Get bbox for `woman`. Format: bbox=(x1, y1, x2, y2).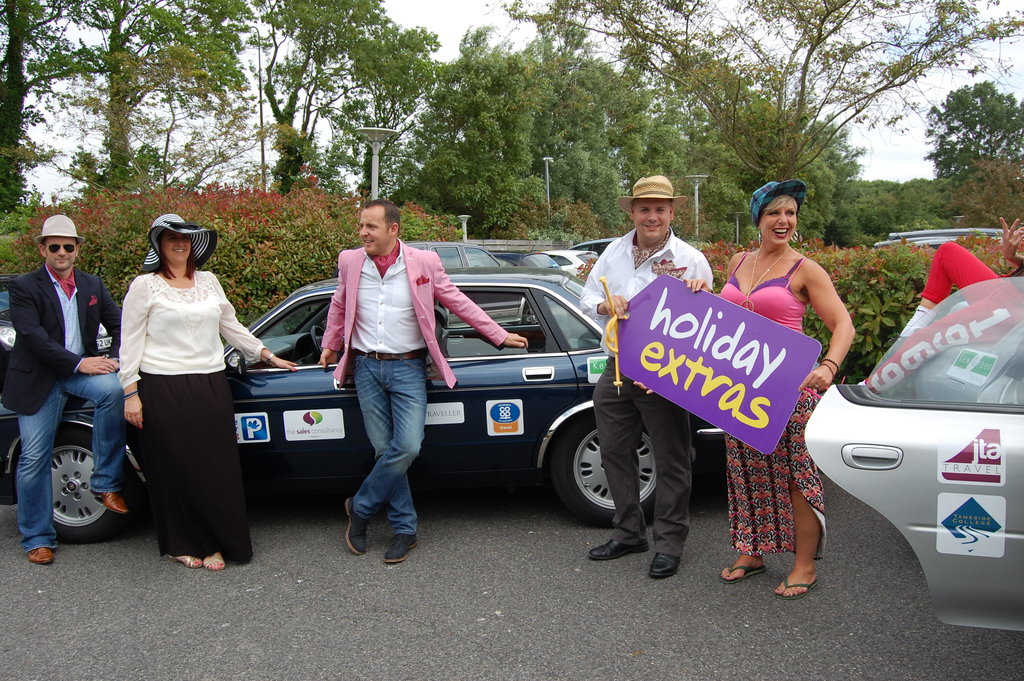
bbox=(111, 218, 248, 568).
